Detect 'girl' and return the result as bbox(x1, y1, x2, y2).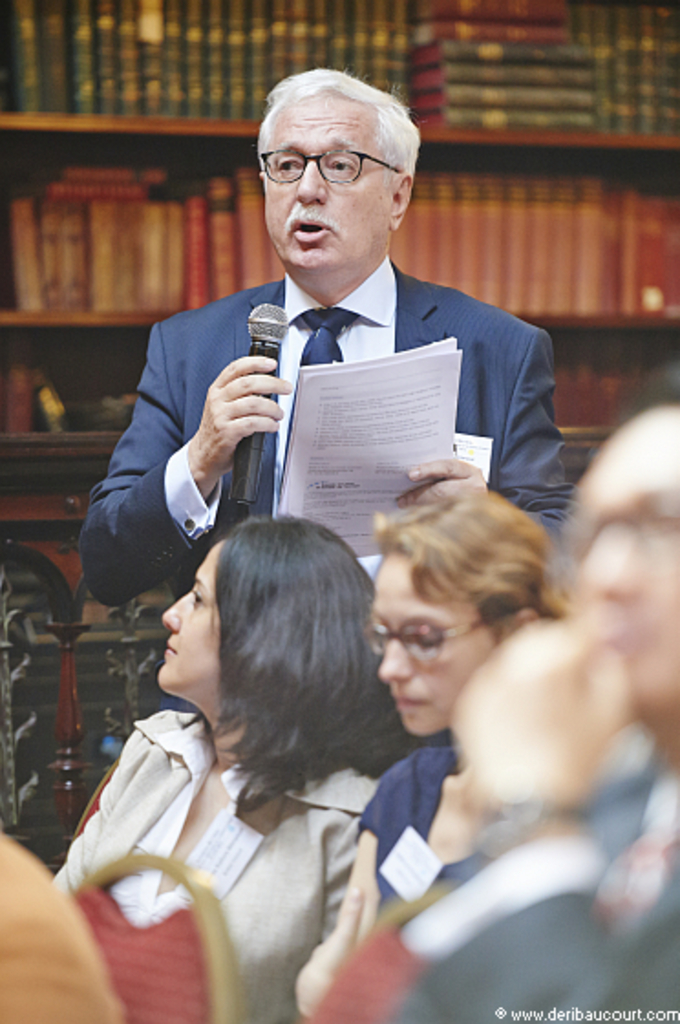
bbox(294, 485, 578, 1022).
